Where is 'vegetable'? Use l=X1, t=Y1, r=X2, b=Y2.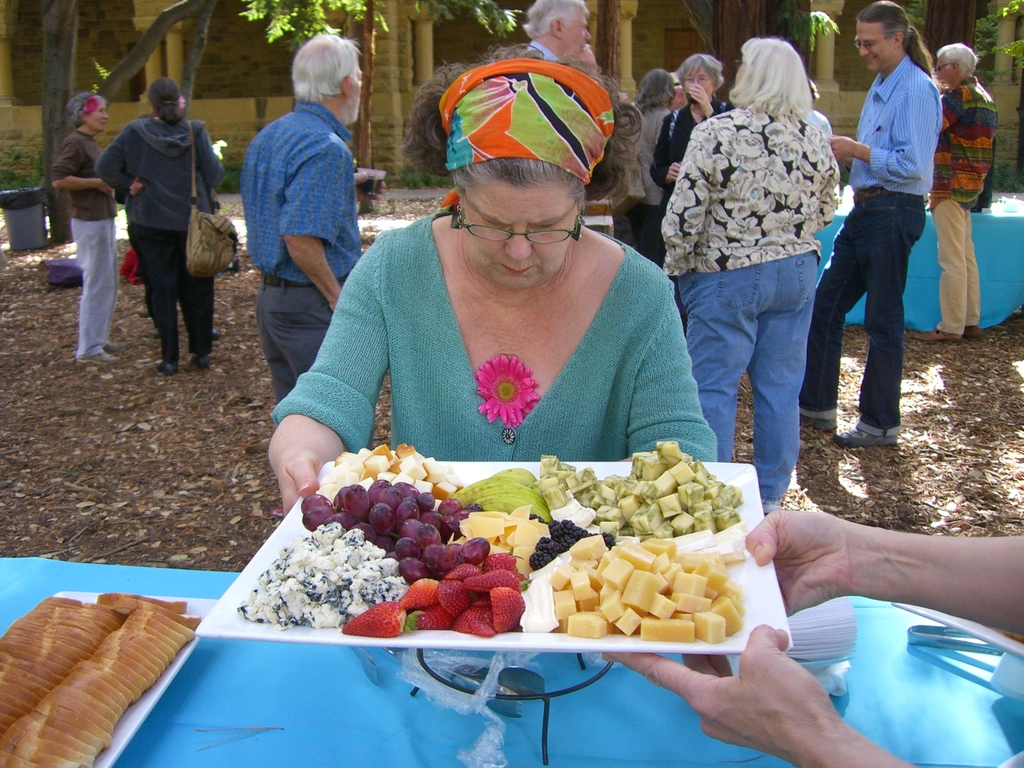
l=666, t=460, r=693, b=487.
